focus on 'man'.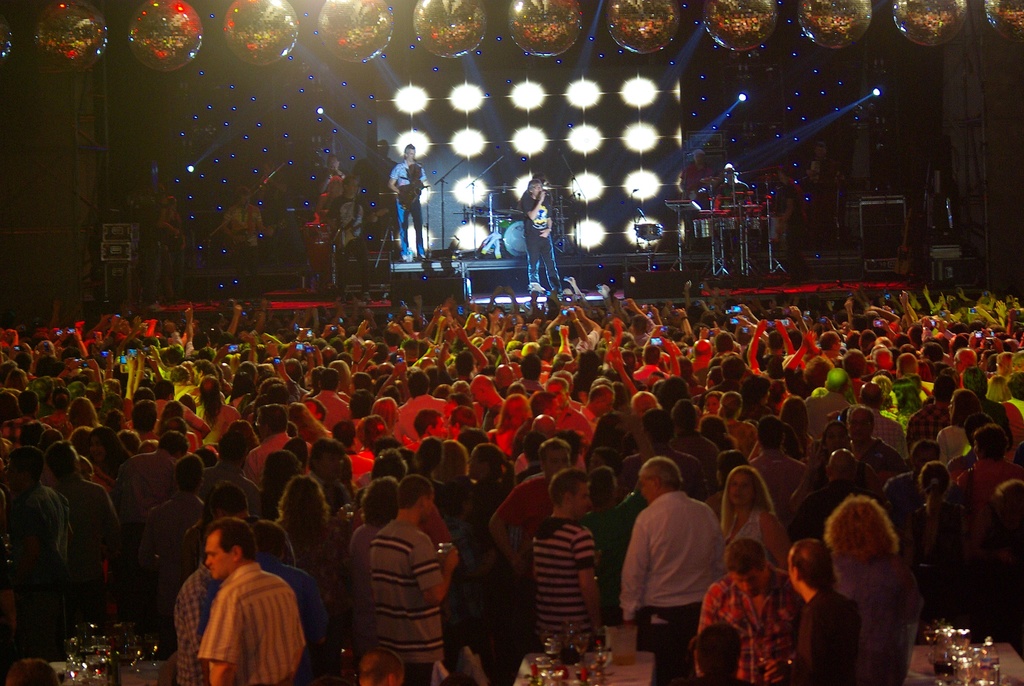
Focused at select_region(159, 196, 195, 301).
